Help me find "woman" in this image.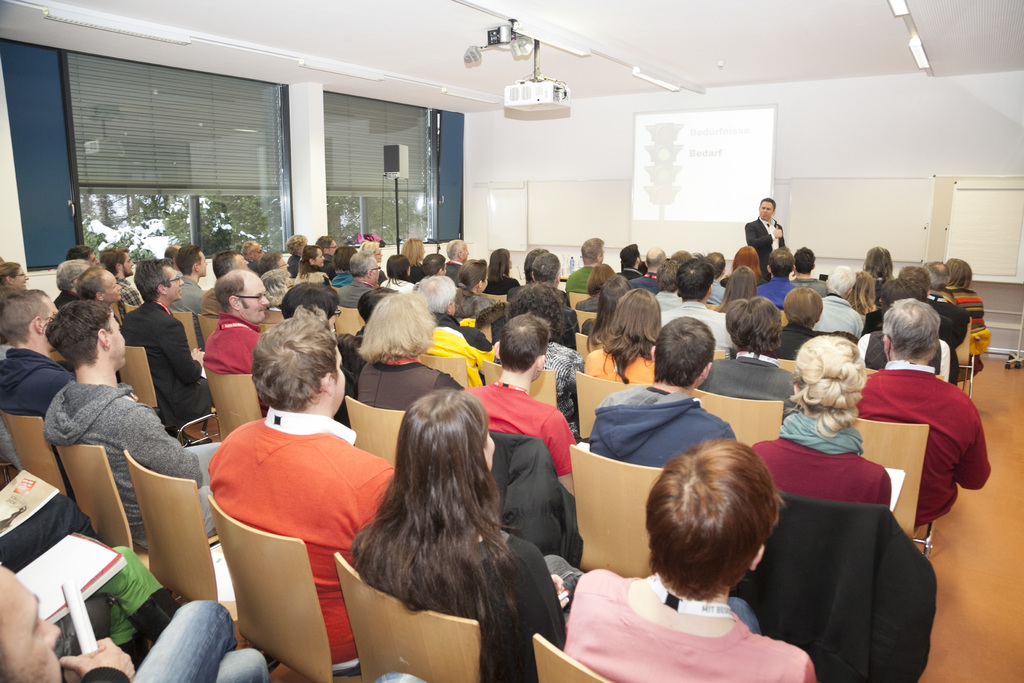
Found it: <region>75, 265, 126, 329</region>.
